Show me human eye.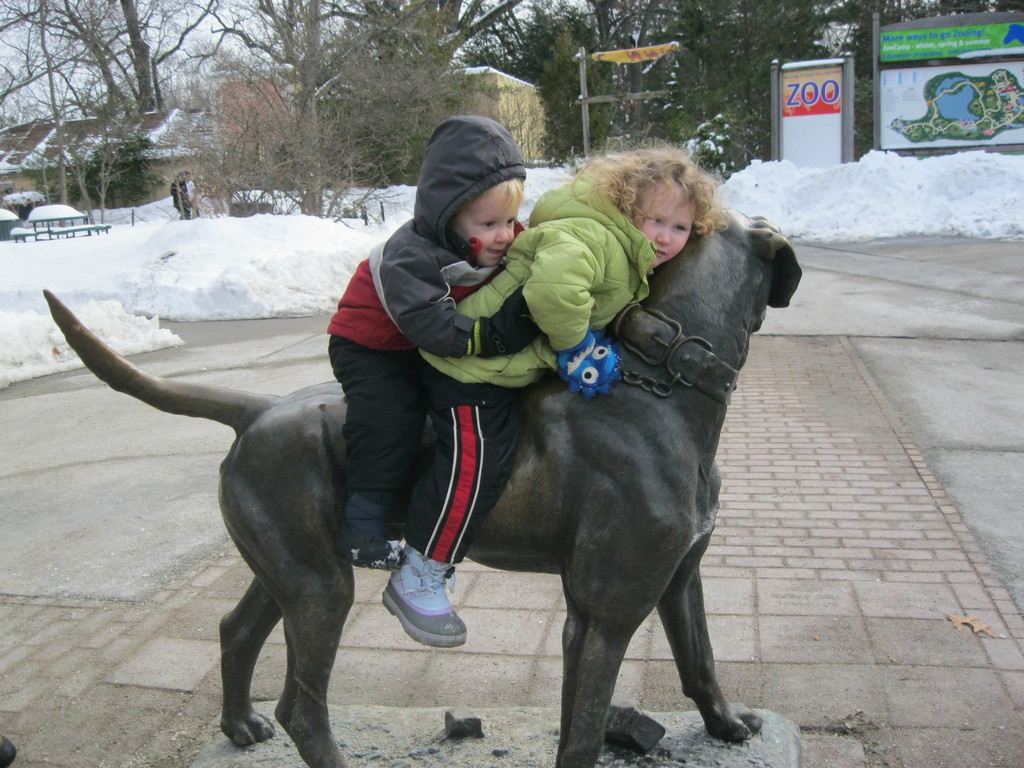
human eye is here: [646,214,664,224].
